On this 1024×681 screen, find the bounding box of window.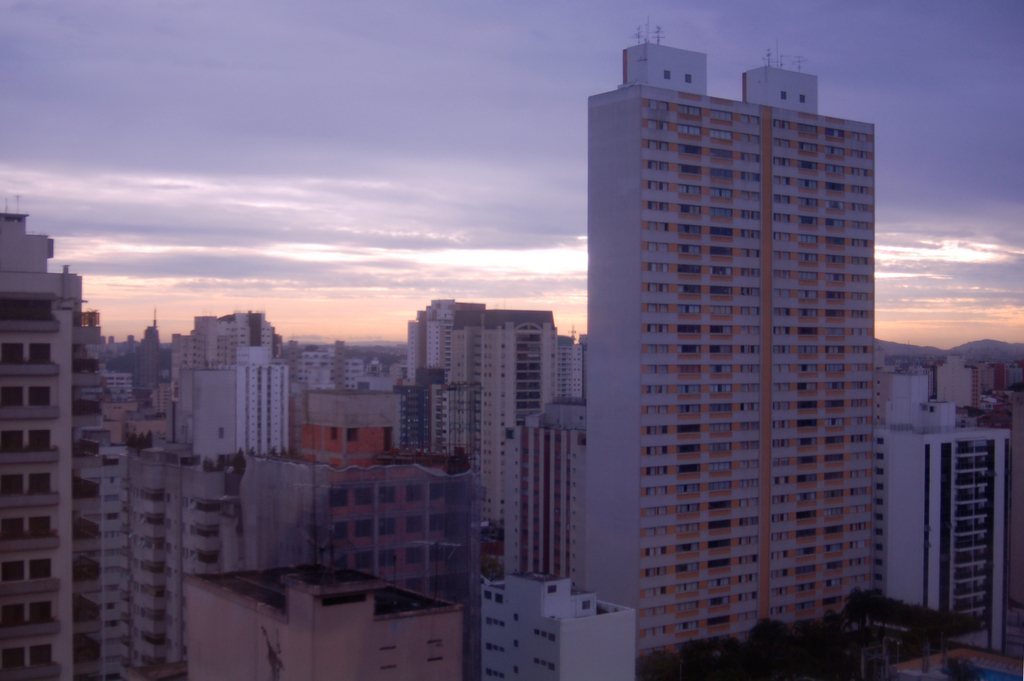
Bounding box: 802 324 817 338.
